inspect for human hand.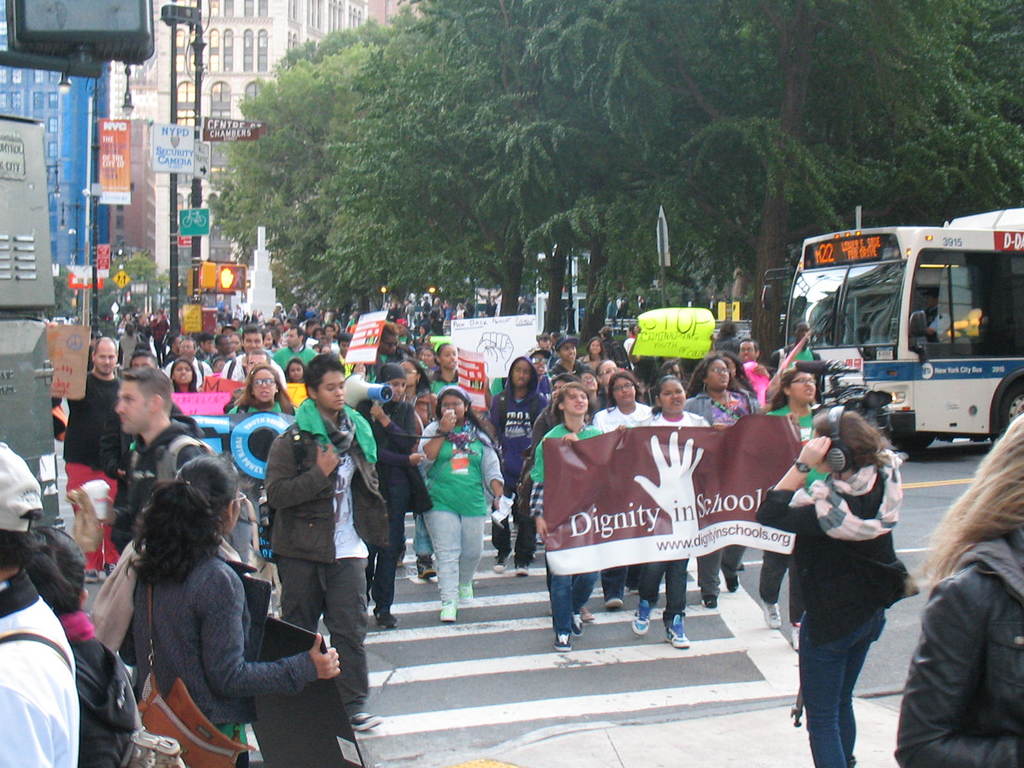
Inspection: Rect(436, 409, 459, 433).
